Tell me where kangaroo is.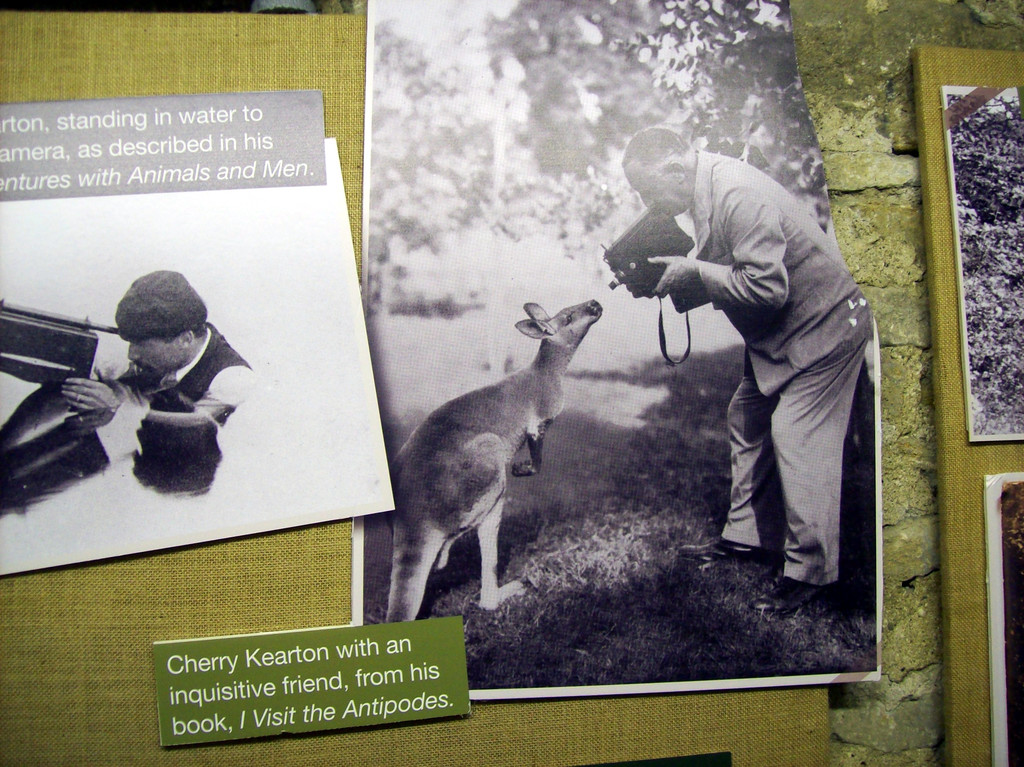
kangaroo is at left=380, top=296, right=603, bottom=626.
